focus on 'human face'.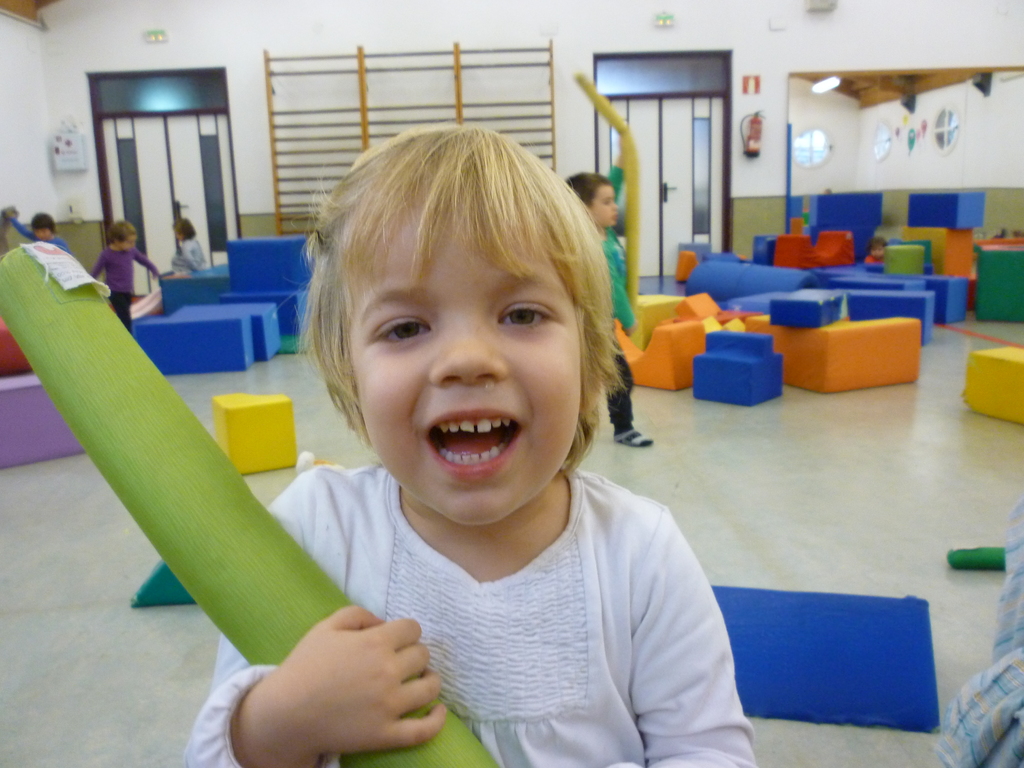
Focused at <bbox>589, 185, 620, 226</bbox>.
